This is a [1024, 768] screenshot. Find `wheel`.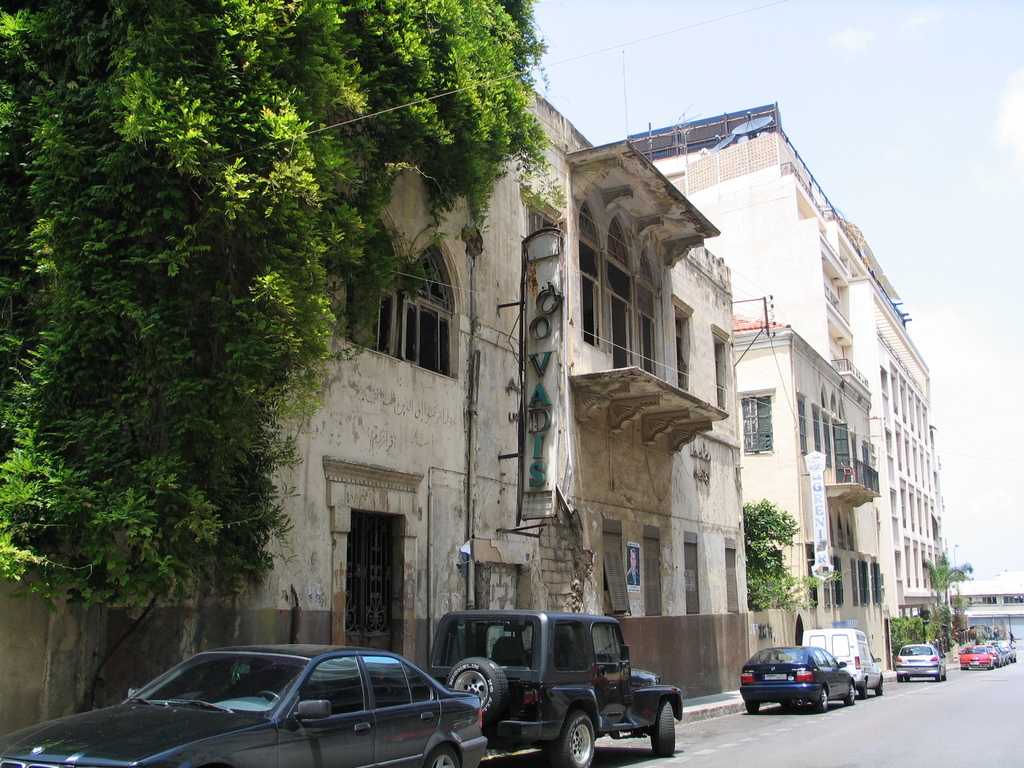
Bounding box: {"left": 544, "top": 716, "right": 591, "bottom": 765}.
